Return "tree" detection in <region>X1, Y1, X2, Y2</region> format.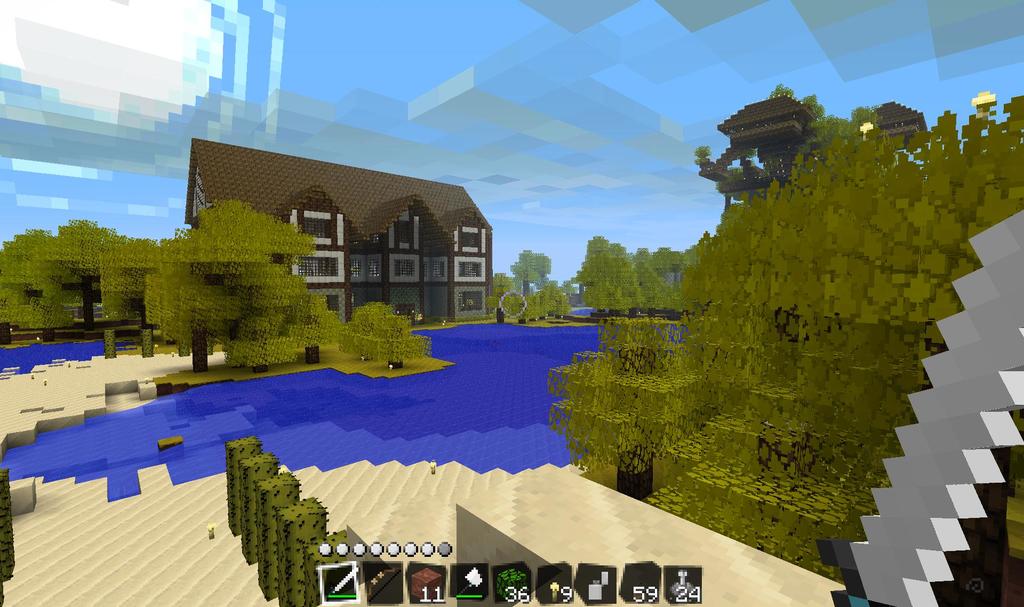
<region>145, 187, 307, 371</region>.
